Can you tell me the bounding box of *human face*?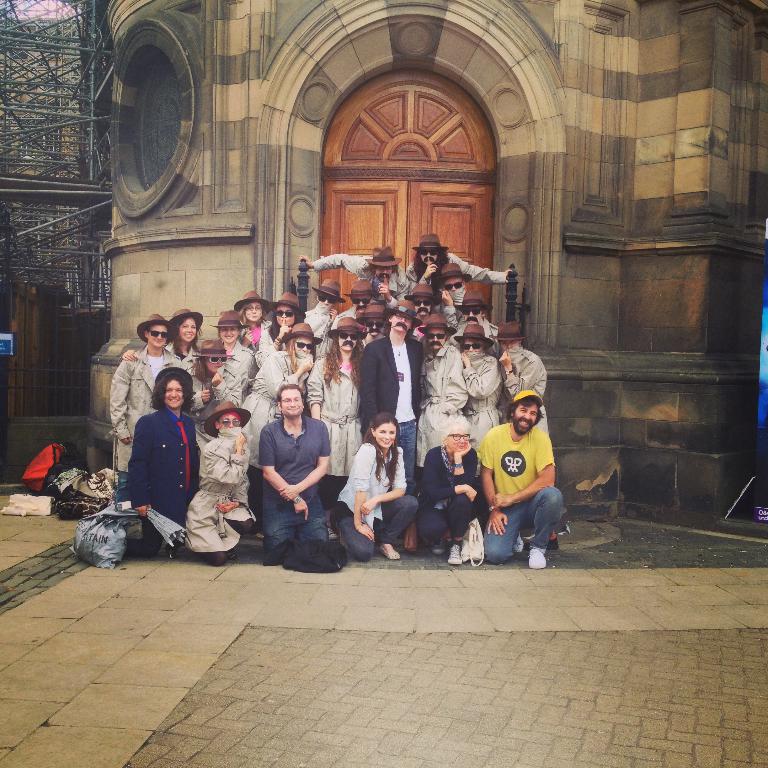
(424,327,446,351).
